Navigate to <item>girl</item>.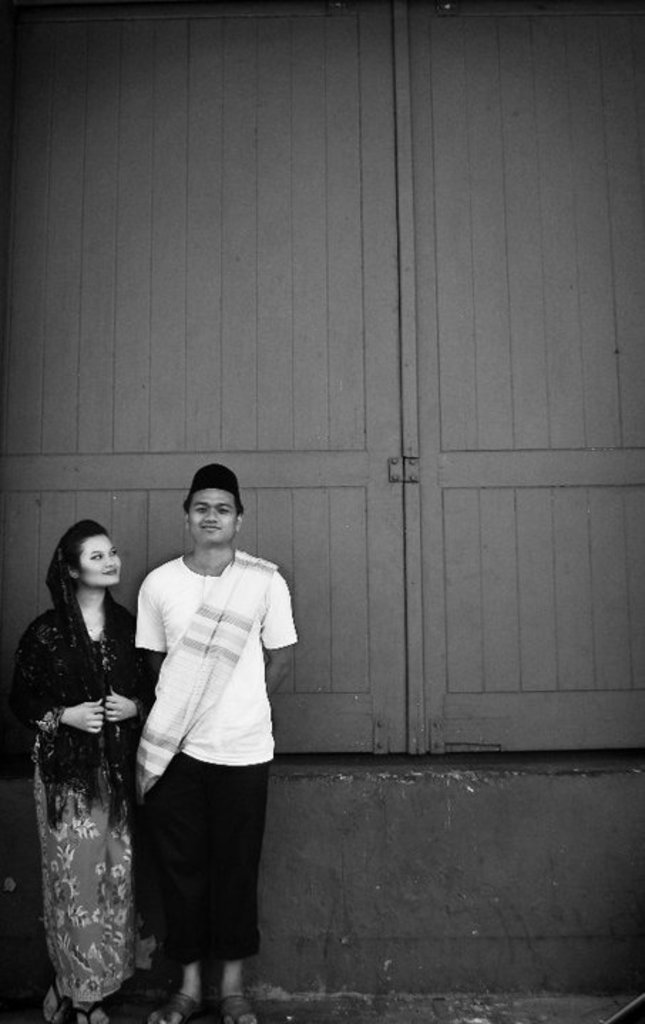
Navigation target: (x1=7, y1=520, x2=162, y2=1023).
